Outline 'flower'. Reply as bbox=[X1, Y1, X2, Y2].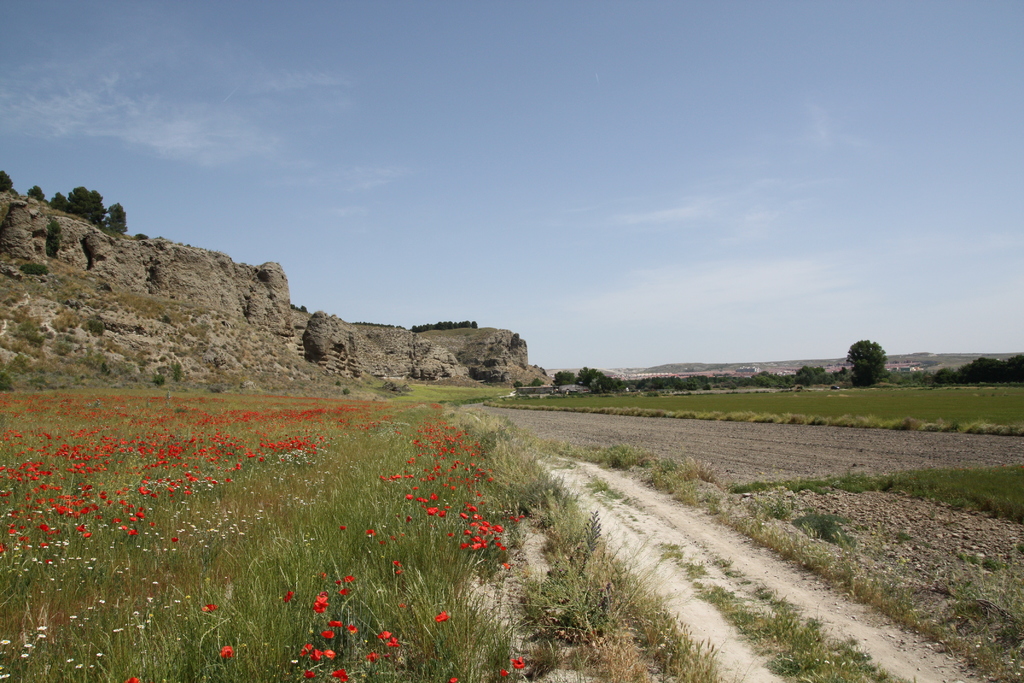
bbox=[447, 679, 458, 682].
